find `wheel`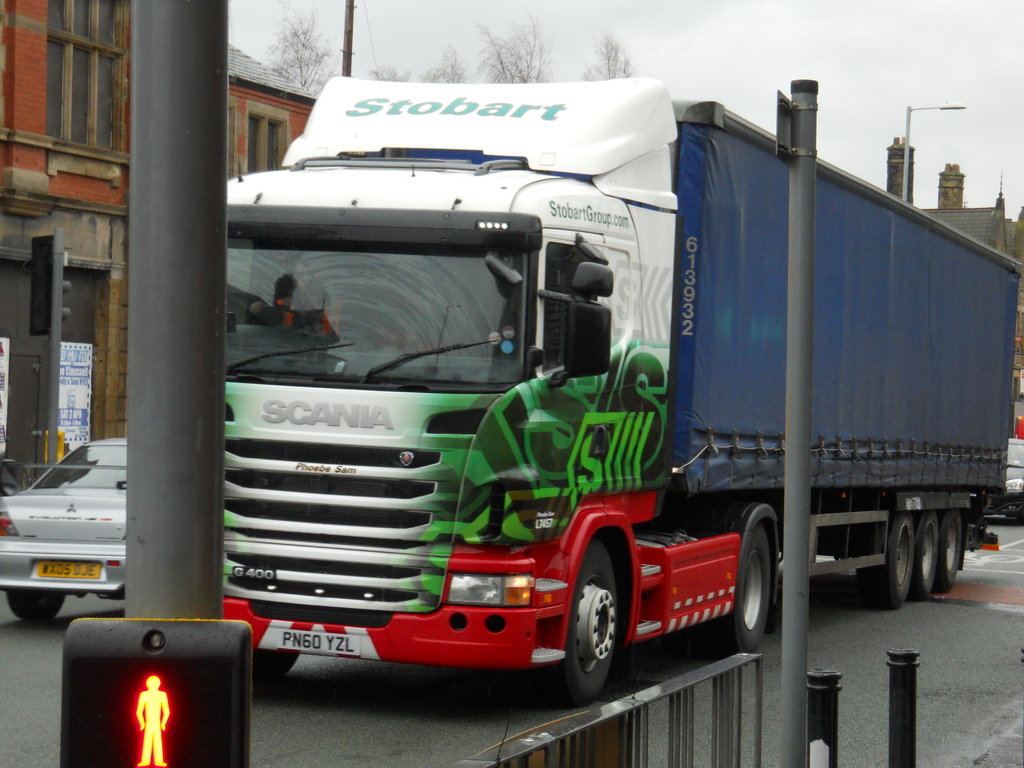
246, 303, 321, 336
